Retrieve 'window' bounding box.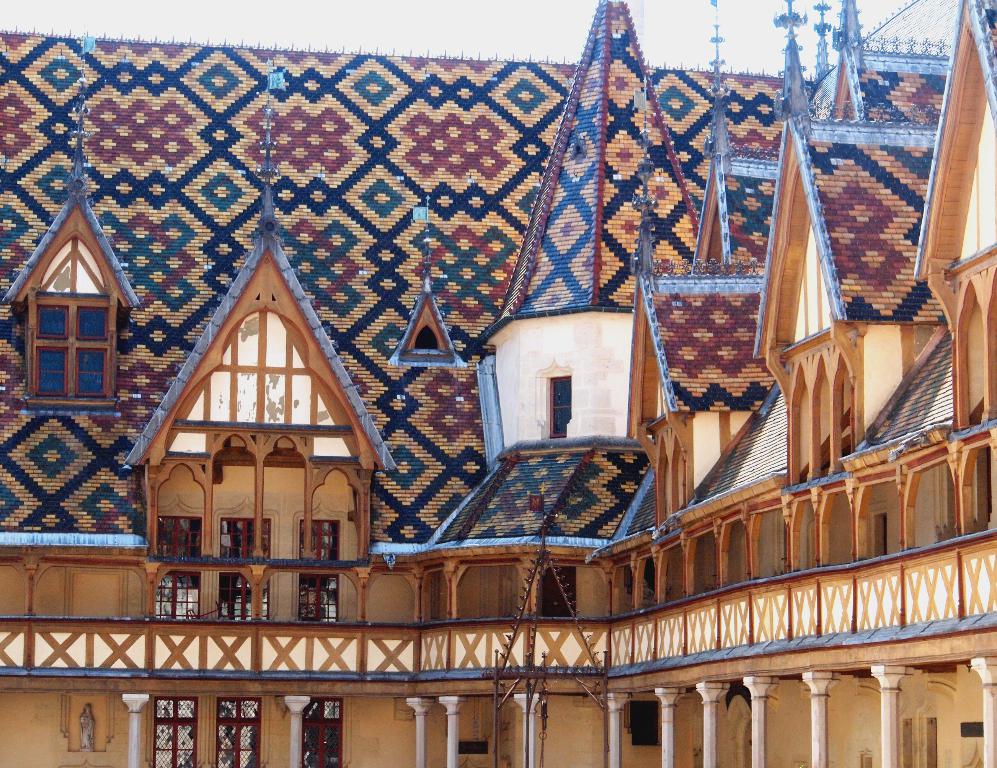
Bounding box: (141, 691, 354, 767).
